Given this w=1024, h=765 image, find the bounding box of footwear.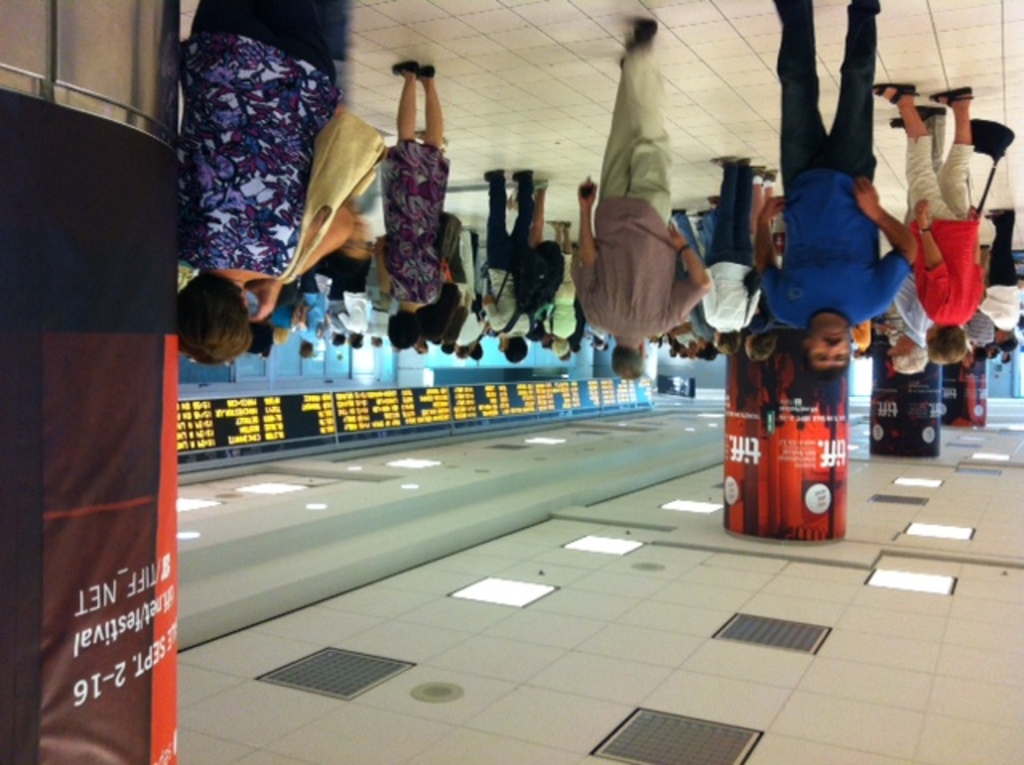
928,83,974,106.
